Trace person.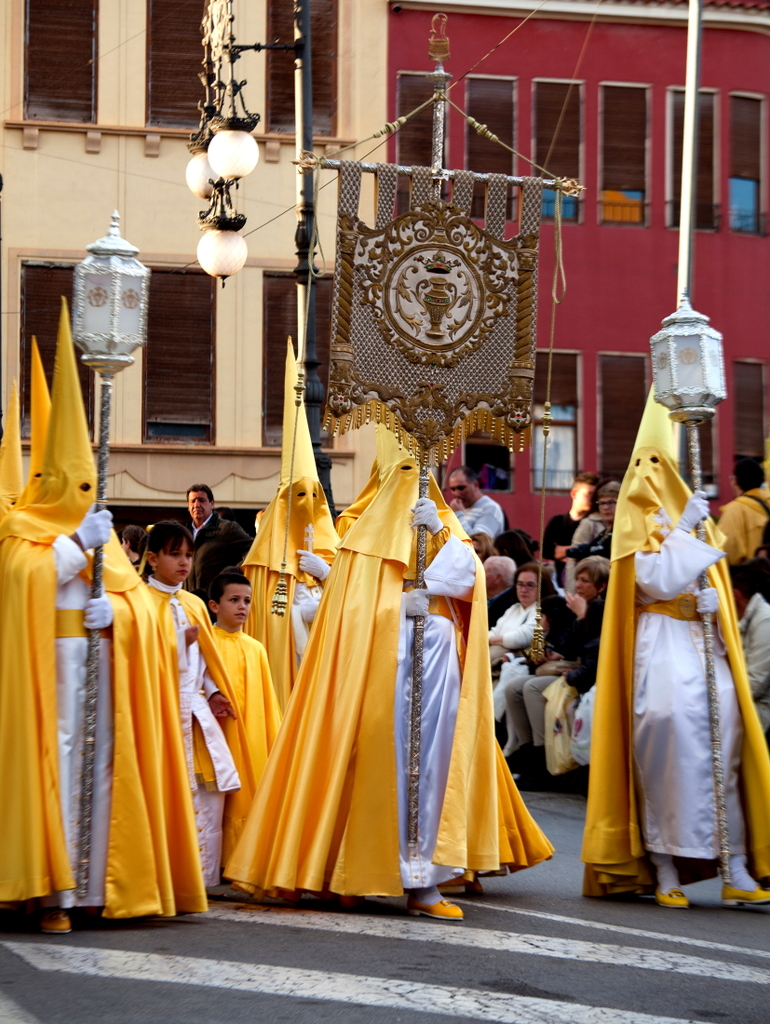
Traced to 586,334,750,914.
